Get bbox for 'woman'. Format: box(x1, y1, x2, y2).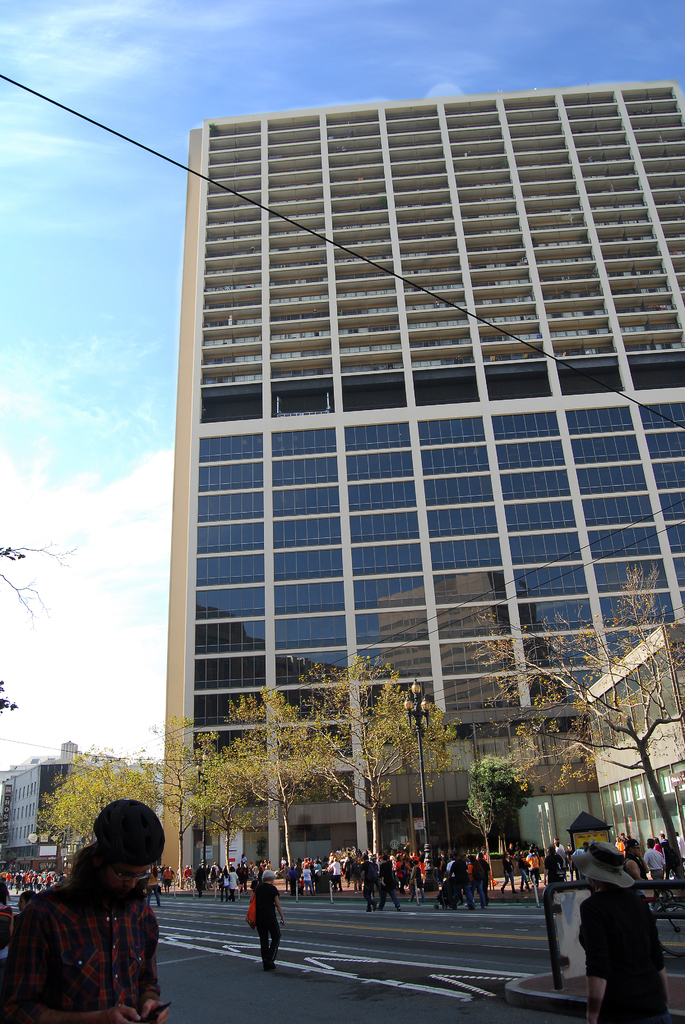
box(612, 835, 627, 855).
